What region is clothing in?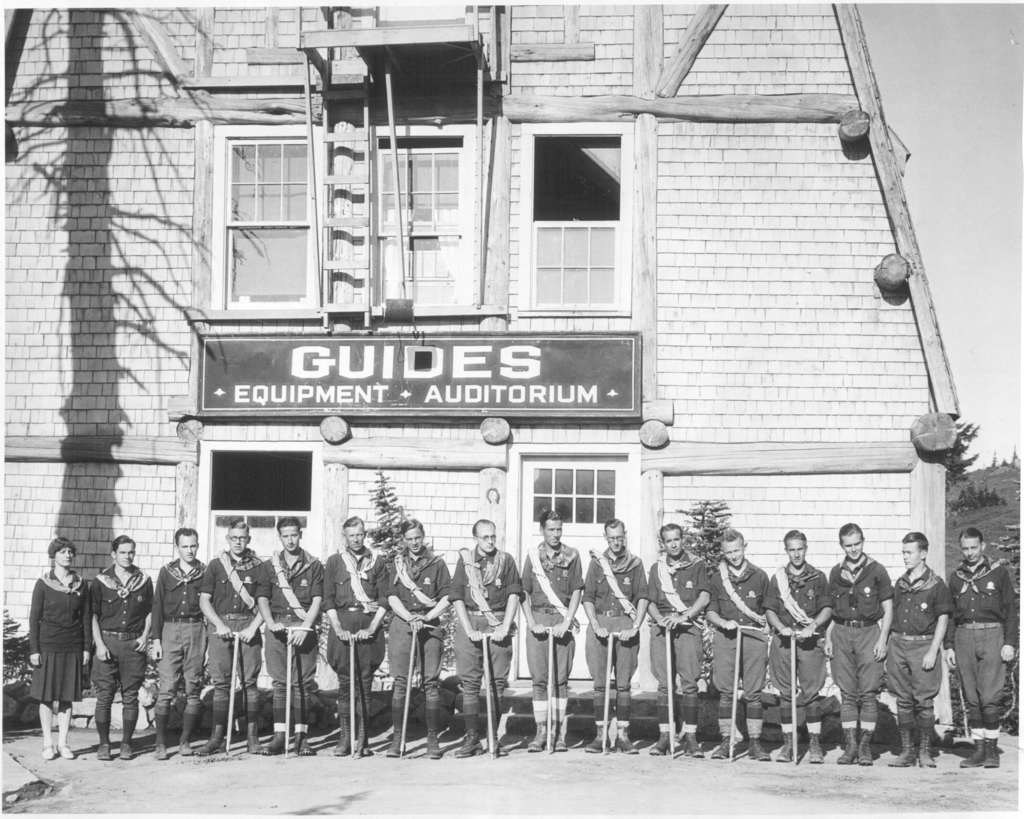
(330,555,378,745).
